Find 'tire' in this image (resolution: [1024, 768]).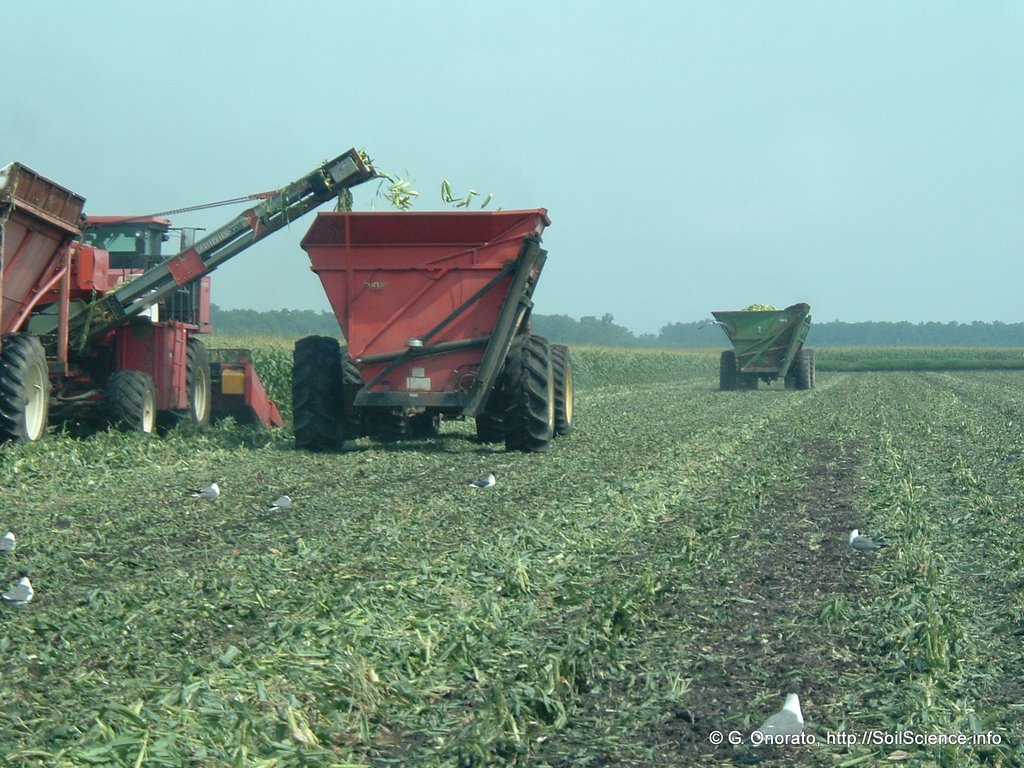
{"x1": 792, "y1": 353, "x2": 816, "y2": 390}.
